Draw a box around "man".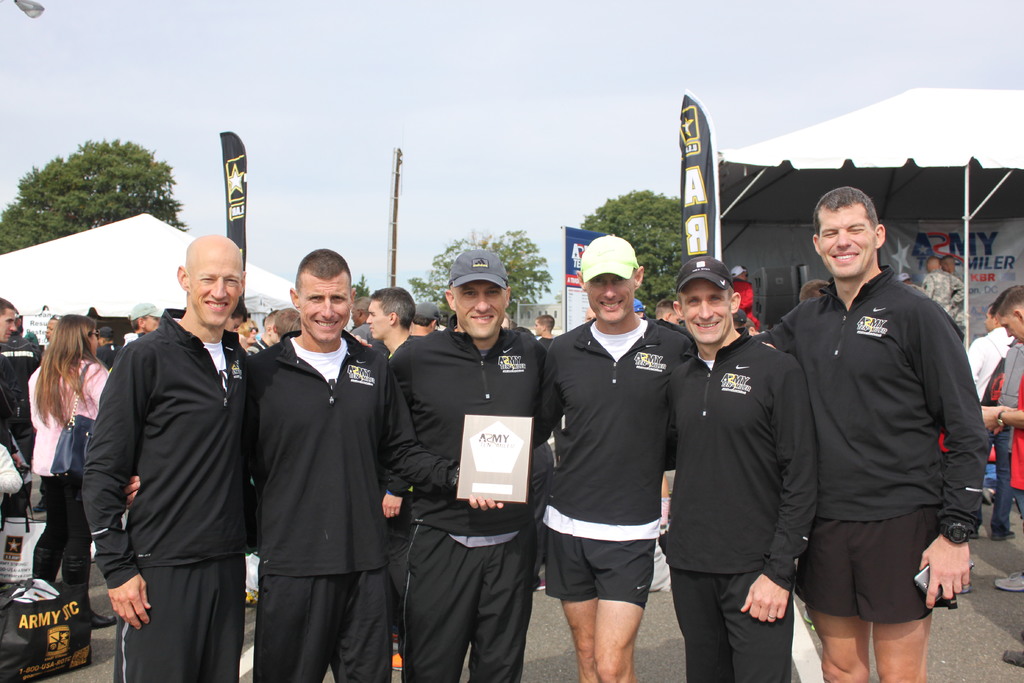
left=358, top=281, right=420, bottom=362.
